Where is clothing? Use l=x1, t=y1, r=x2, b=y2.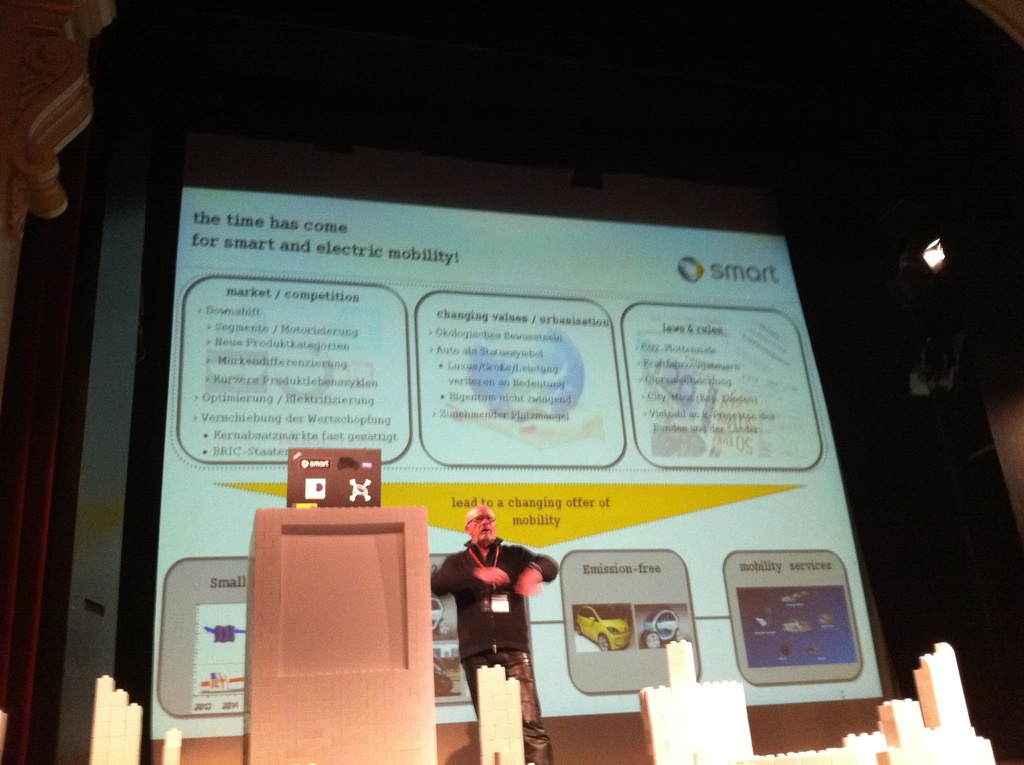
l=422, t=535, r=559, b=755.
